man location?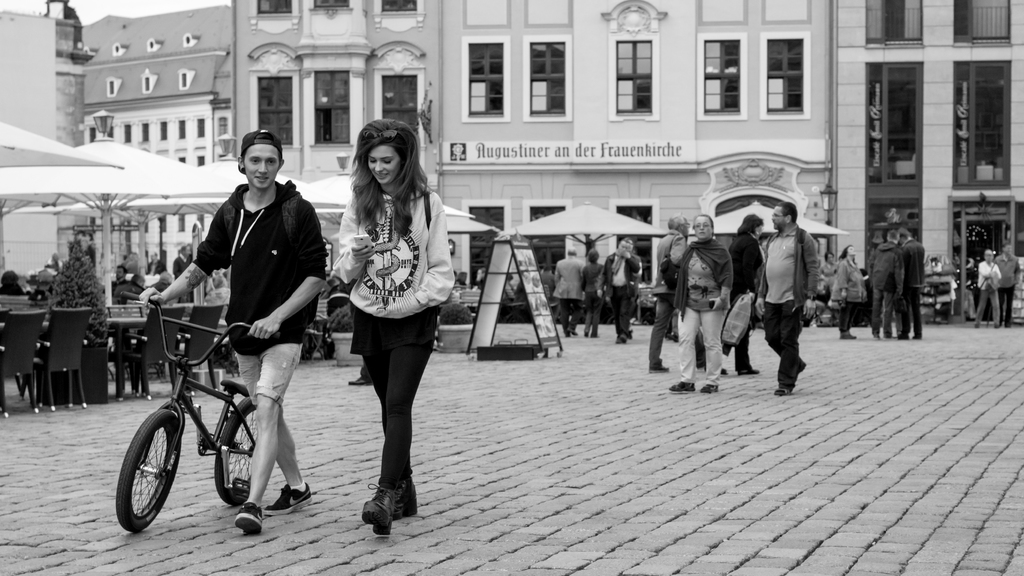
[138,130,328,537]
